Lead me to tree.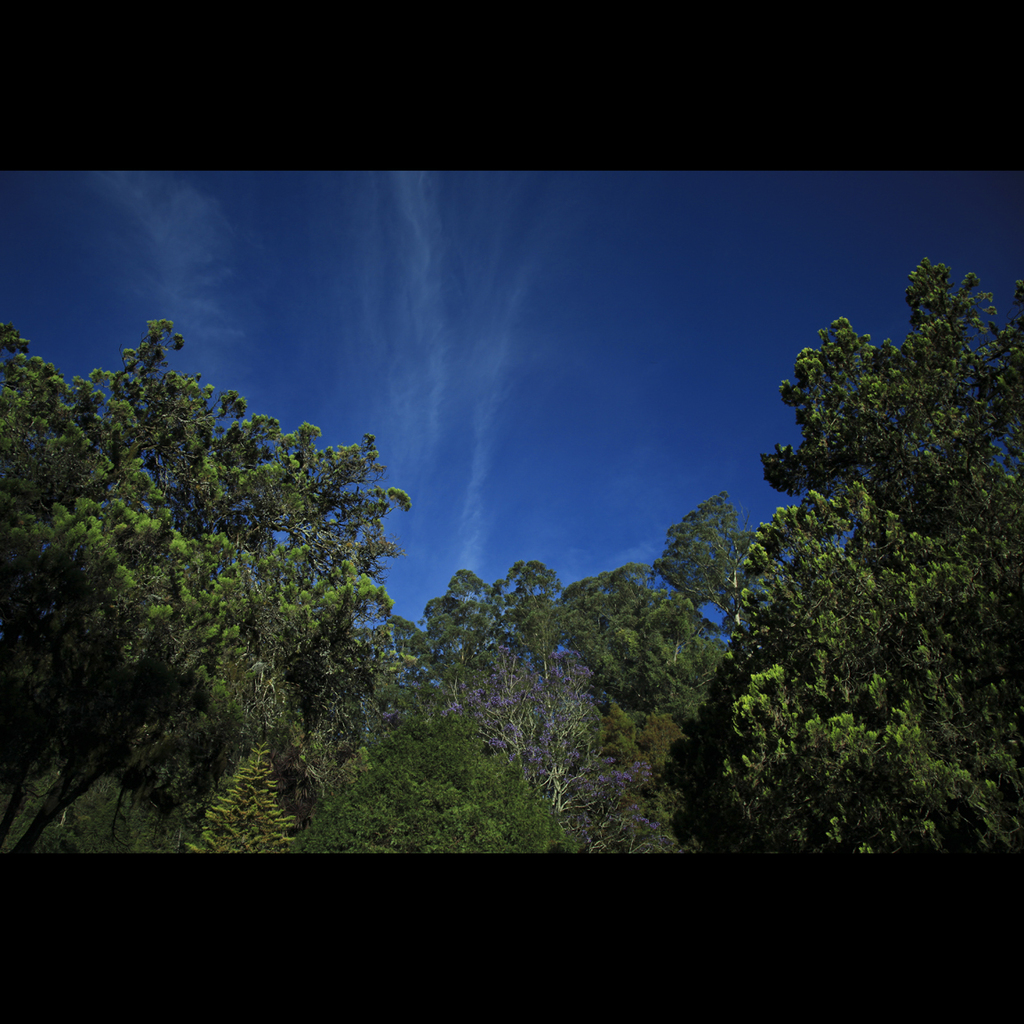
Lead to detection(182, 742, 292, 855).
